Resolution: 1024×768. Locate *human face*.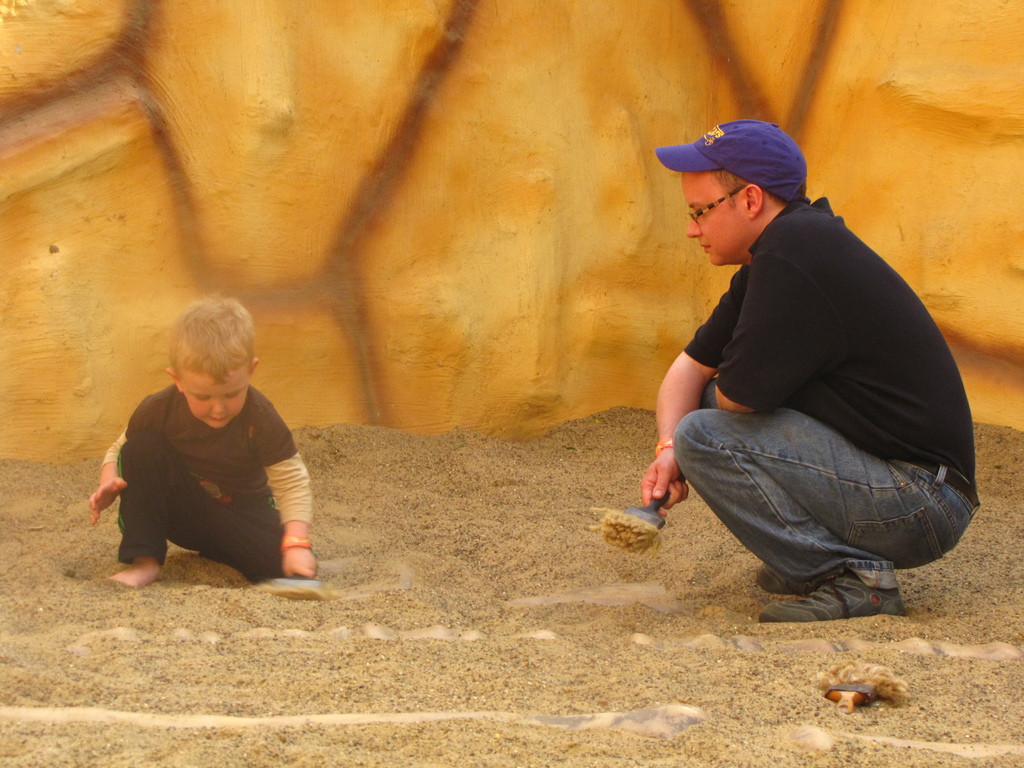
crop(682, 172, 749, 268).
